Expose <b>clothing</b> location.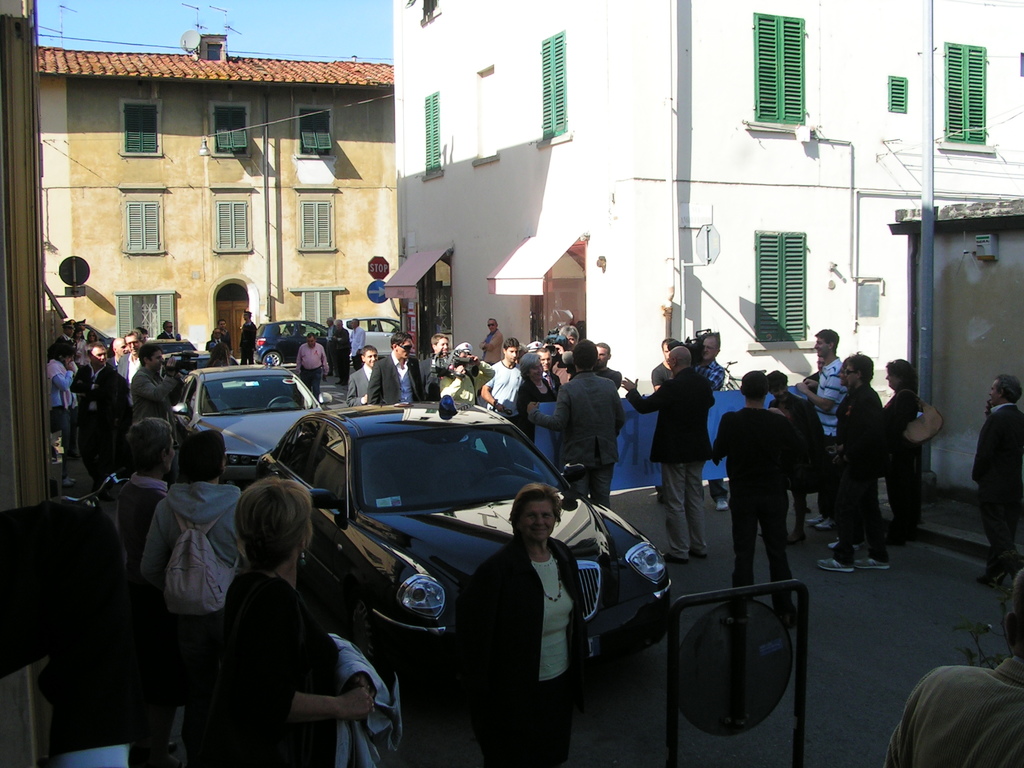
Exposed at 712:360:730:400.
